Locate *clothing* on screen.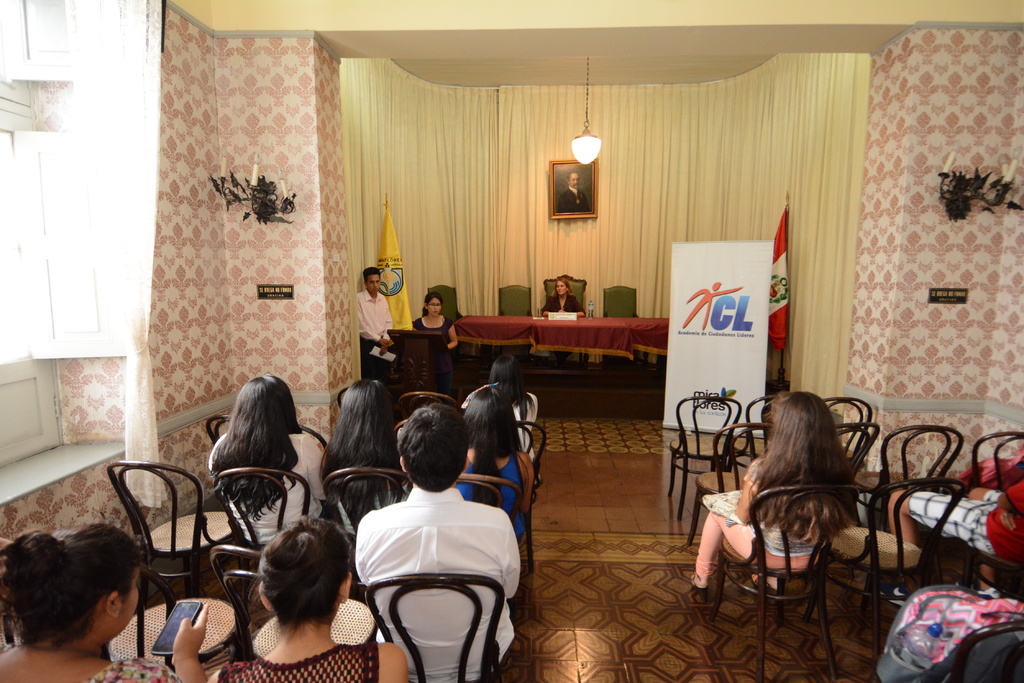
On screen at {"left": 414, "top": 306, "right": 459, "bottom": 382}.
